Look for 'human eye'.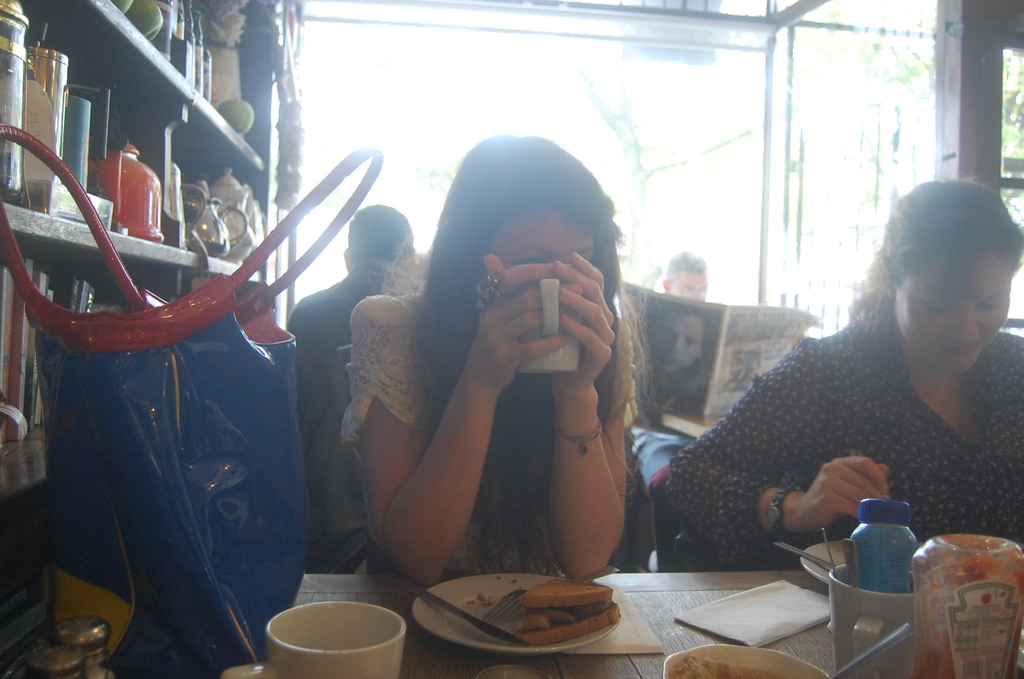
Found: {"left": 978, "top": 298, "right": 1004, "bottom": 309}.
